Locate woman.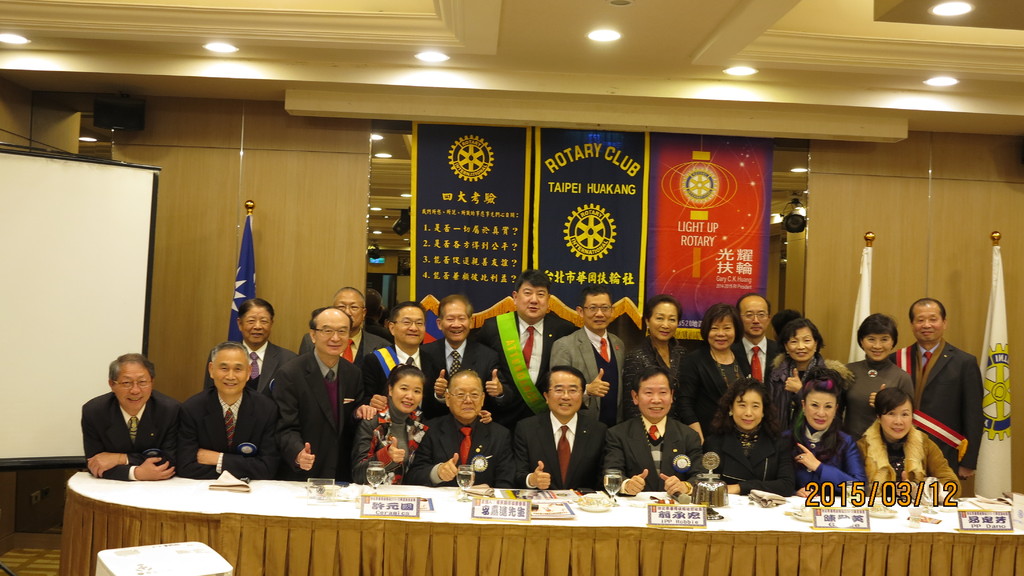
Bounding box: [left=677, top=305, right=751, bottom=433].
